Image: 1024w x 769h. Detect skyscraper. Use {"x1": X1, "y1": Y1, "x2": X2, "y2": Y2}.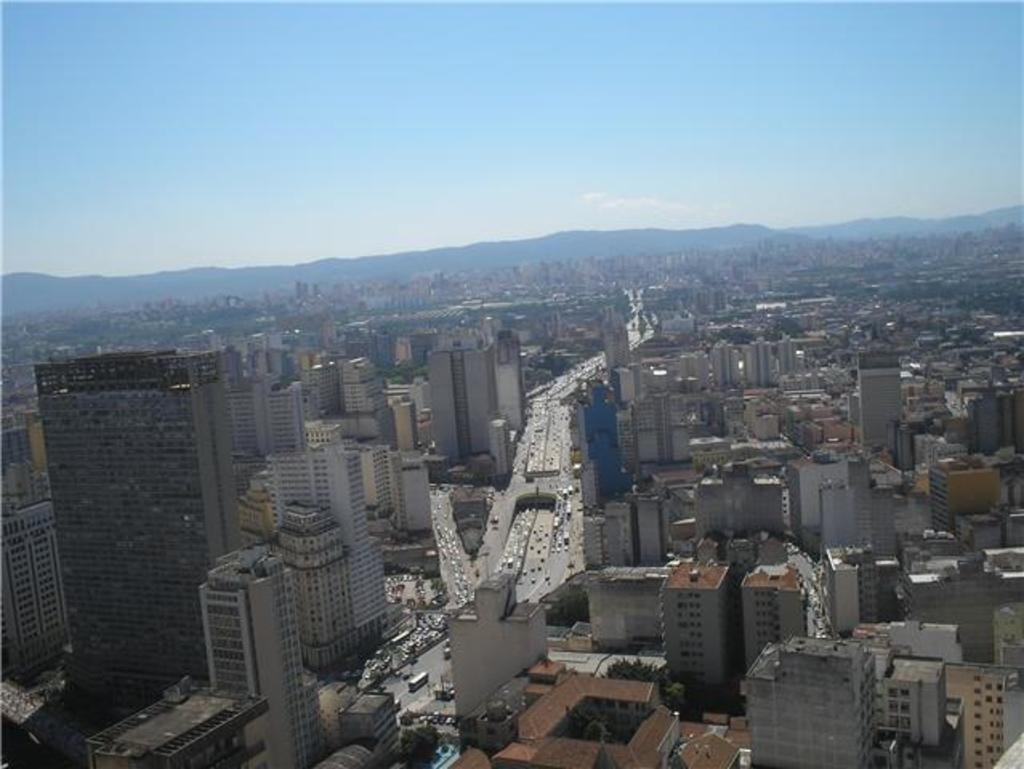
{"x1": 750, "y1": 335, "x2": 774, "y2": 394}.
